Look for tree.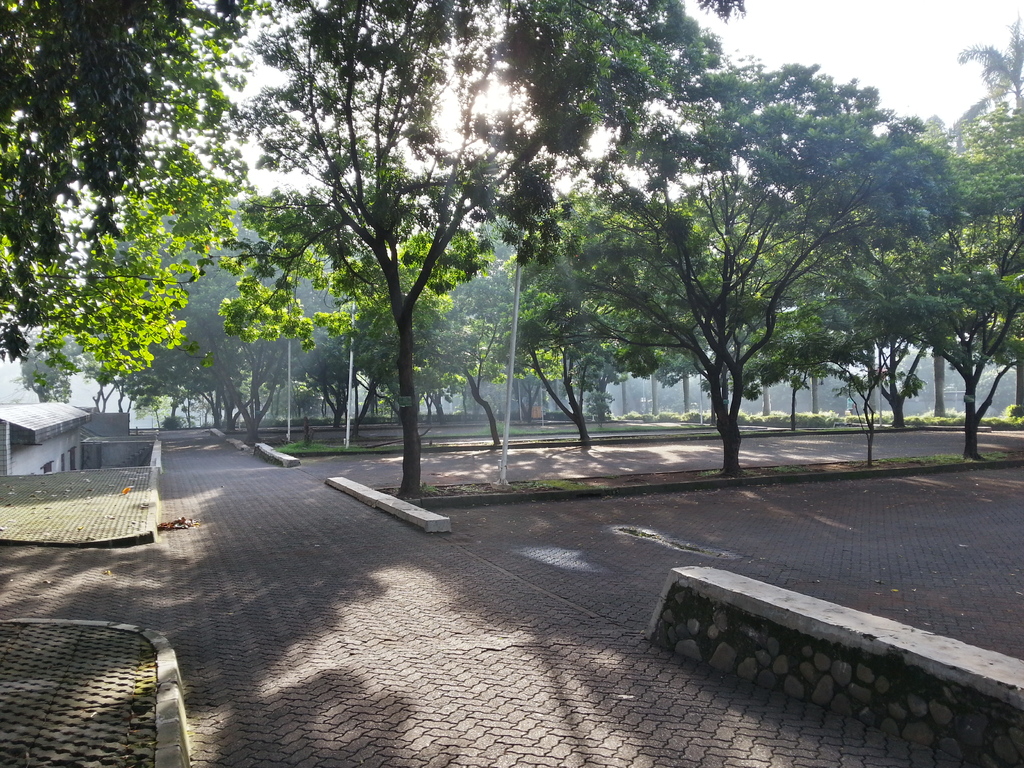
Found: <region>493, 49, 970, 479</region>.
